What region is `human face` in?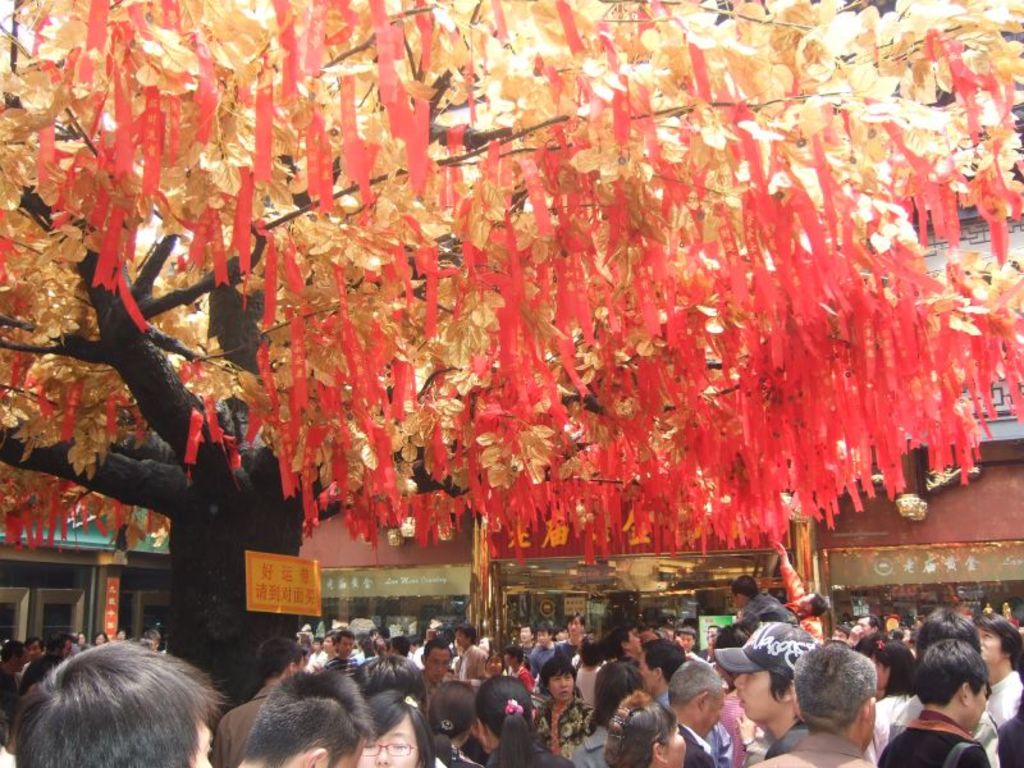
l=424, t=648, r=453, b=684.
